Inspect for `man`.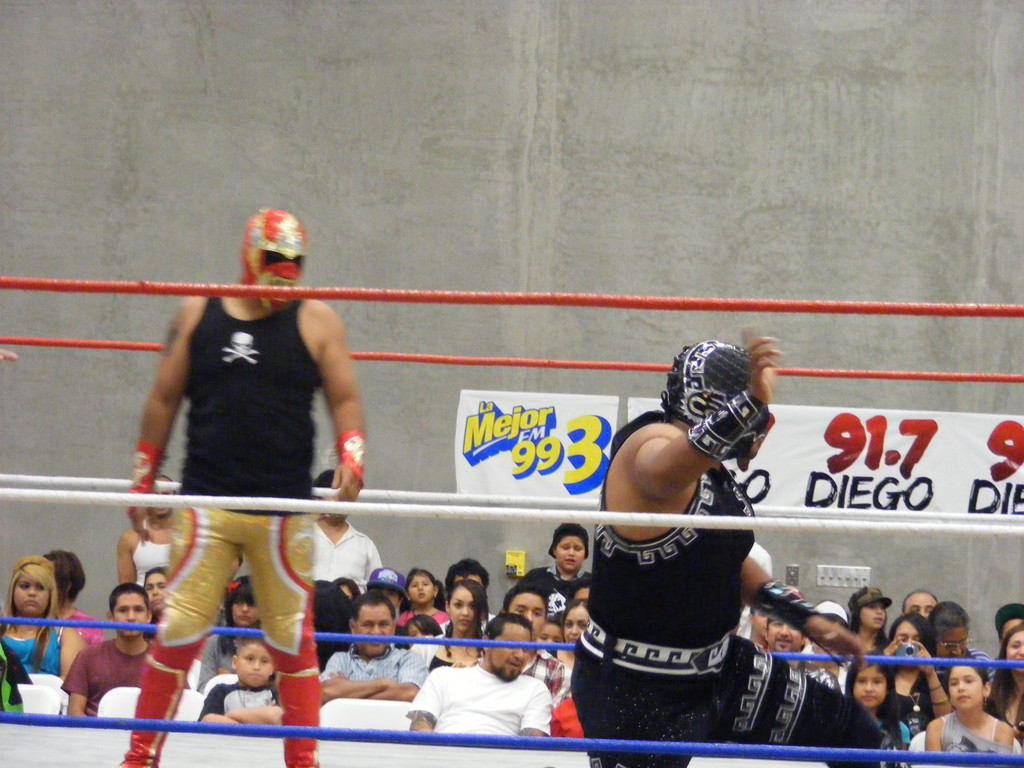
Inspection: left=764, top=605, right=851, bottom=696.
